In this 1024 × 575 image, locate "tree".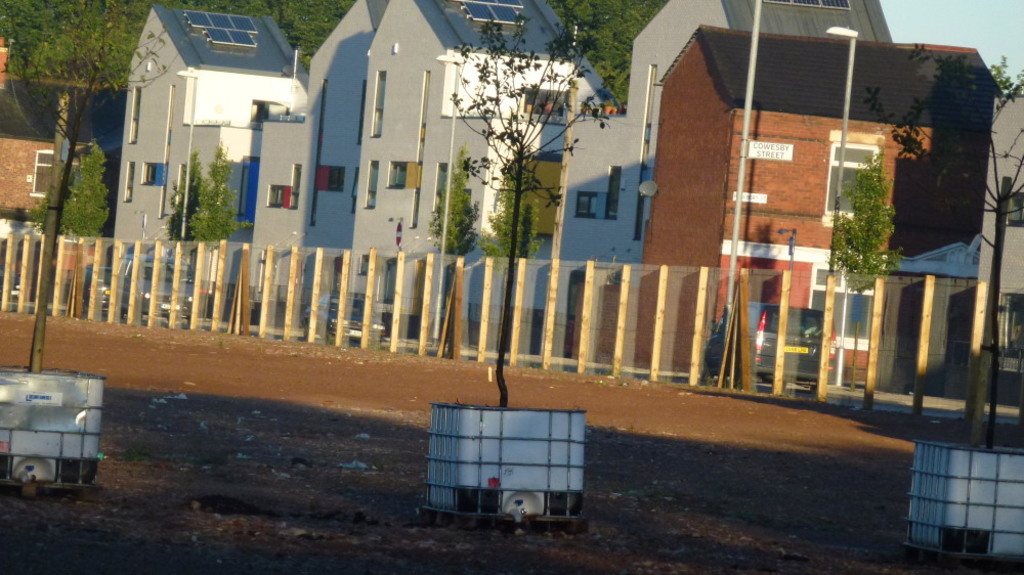
Bounding box: bbox(27, 143, 112, 244).
